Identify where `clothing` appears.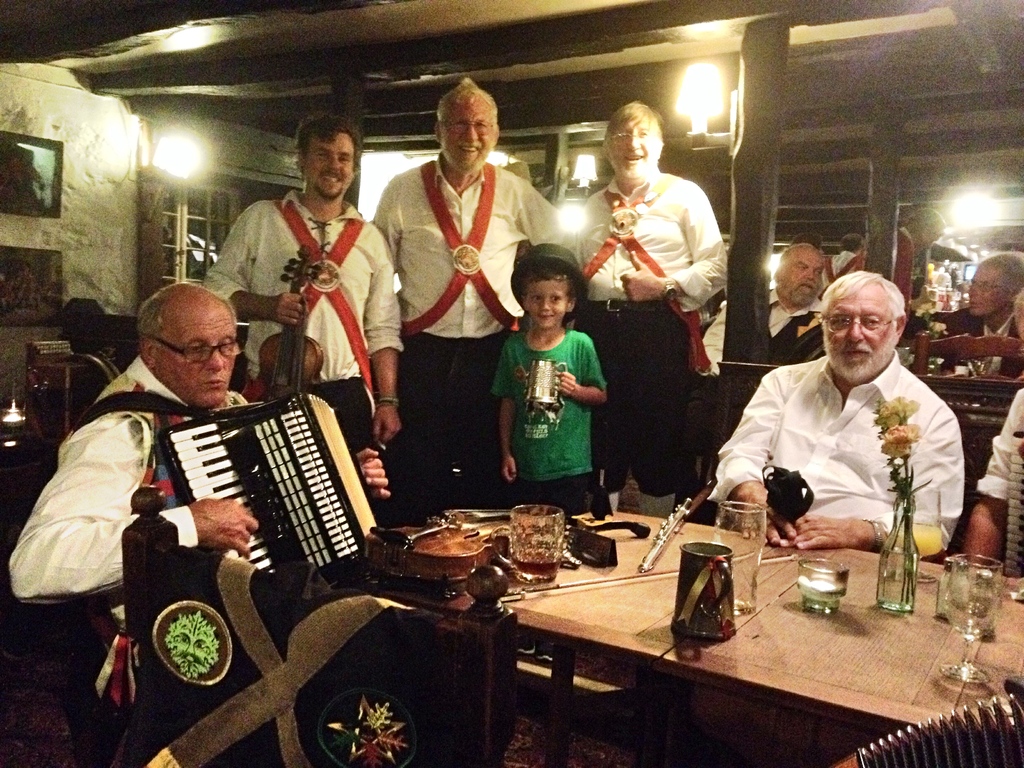
Appears at BBox(497, 336, 604, 518).
